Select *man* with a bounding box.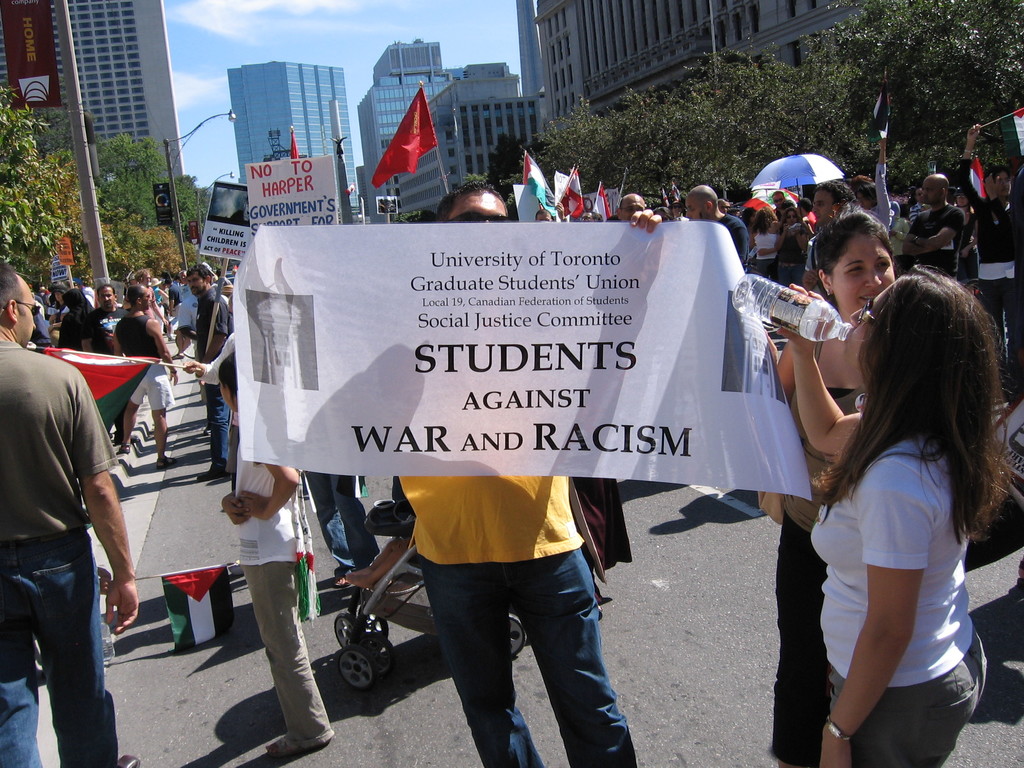
116:283:179:471.
